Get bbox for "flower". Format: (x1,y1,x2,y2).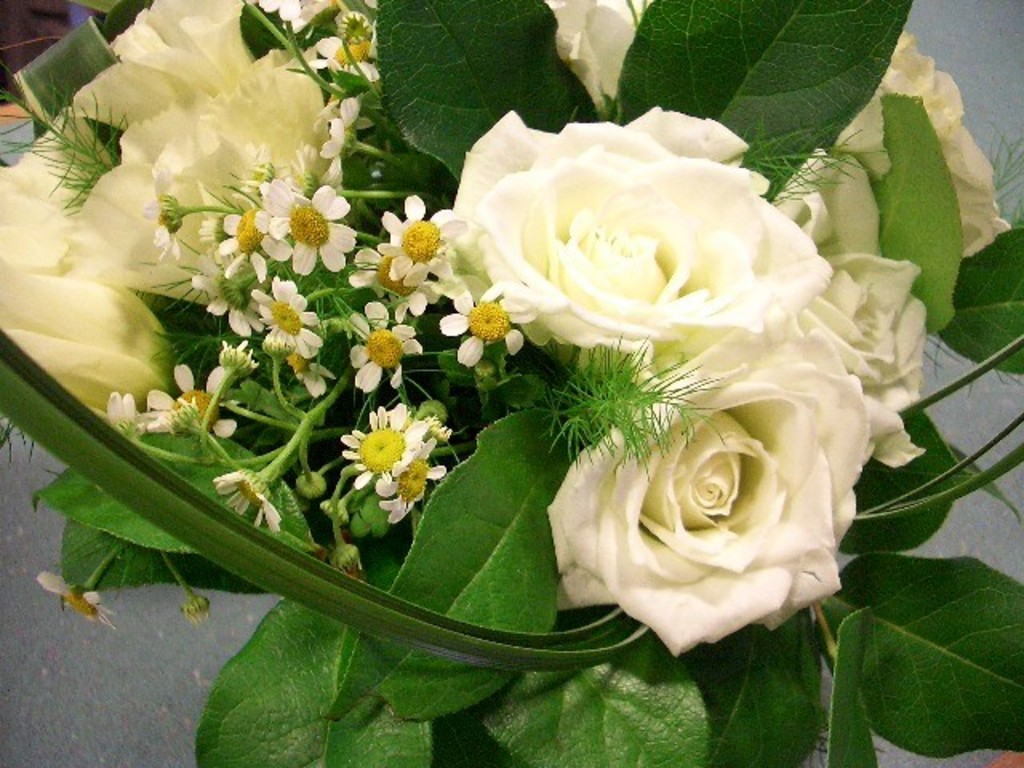
(66,0,251,133).
